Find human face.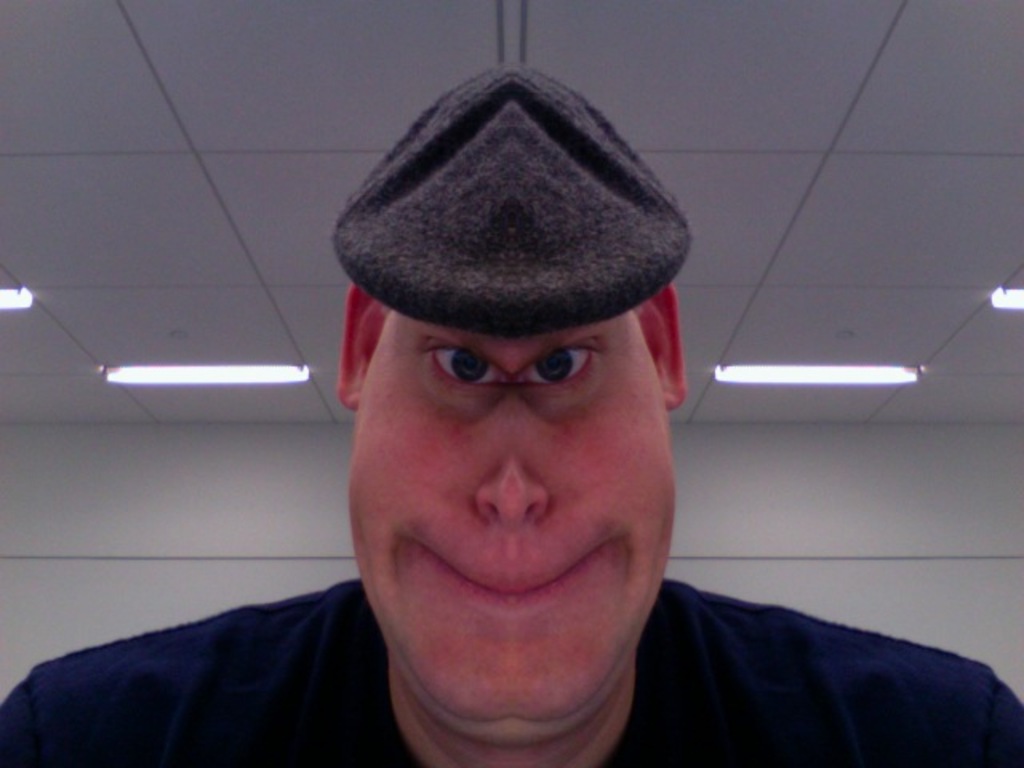
Rect(347, 312, 675, 742).
